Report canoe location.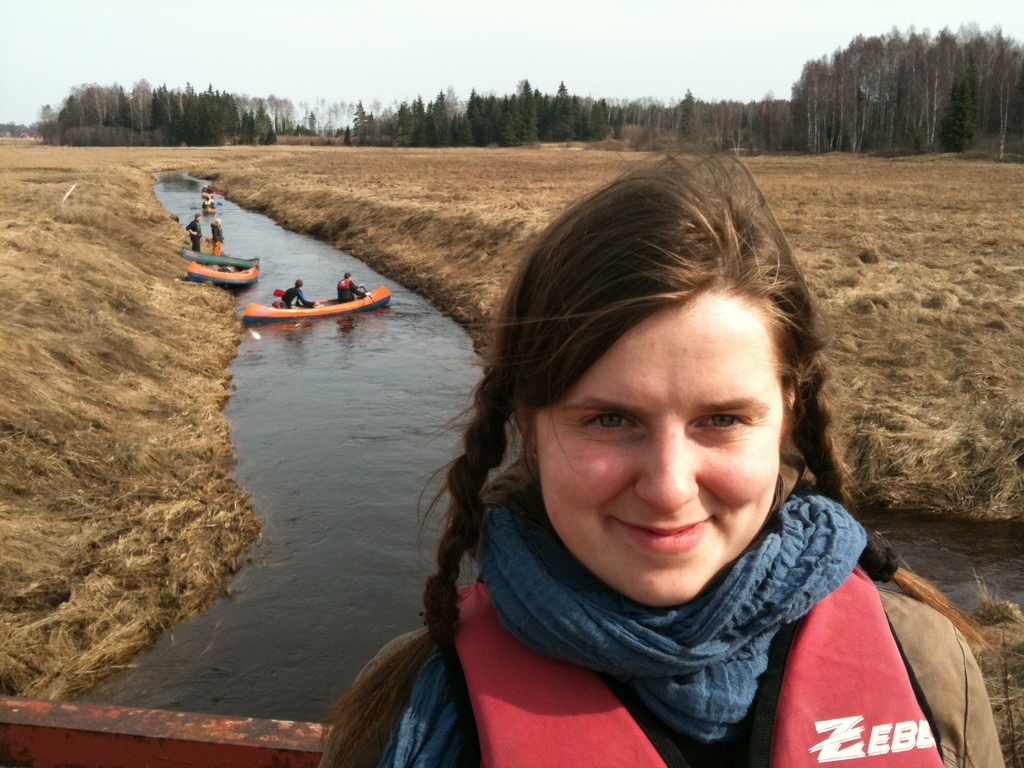
Report: <bbox>185, 246, 259, 267</bbox>.
